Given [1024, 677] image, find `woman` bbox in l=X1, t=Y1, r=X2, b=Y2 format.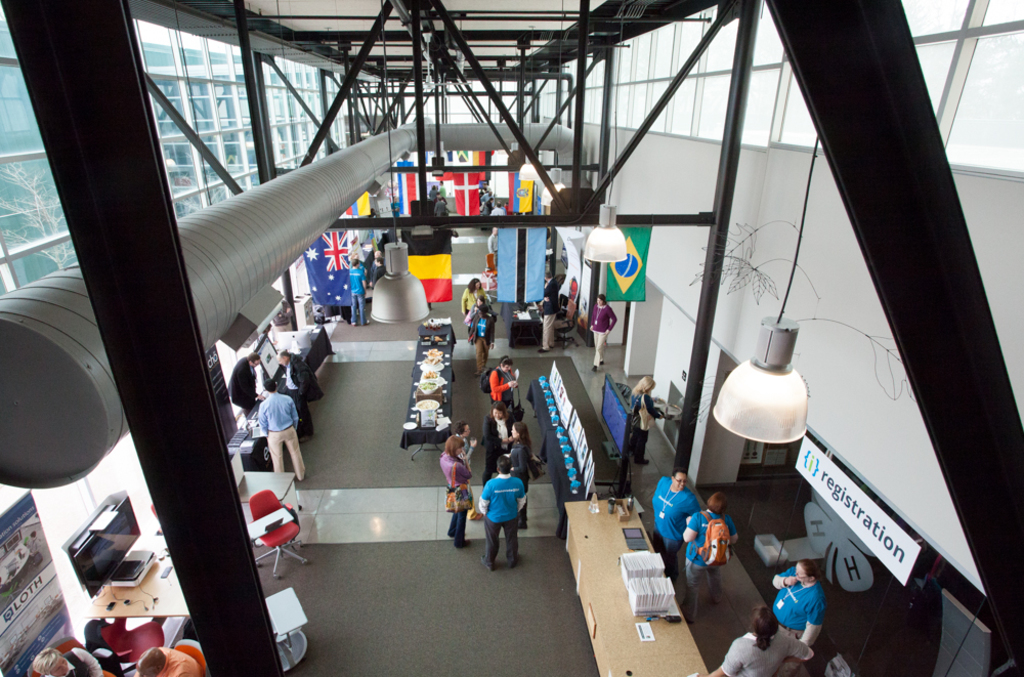
l=590, t=295, r=616, b=372.
